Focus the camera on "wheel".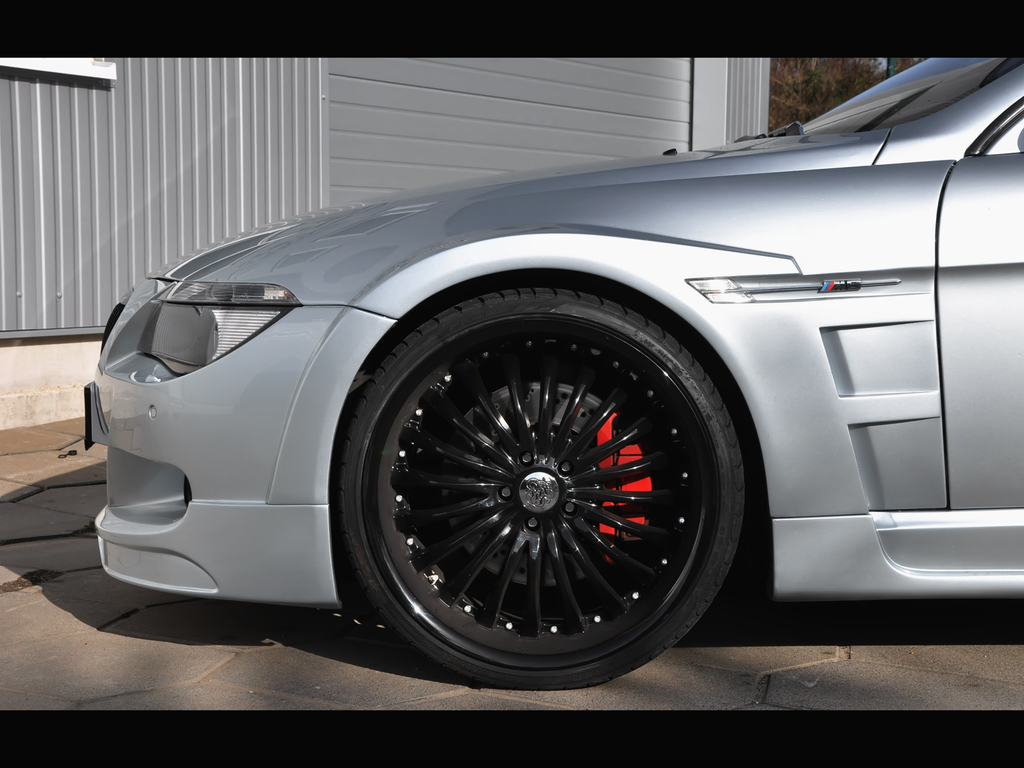
Focus region: Rect(314, 289, 752, 682).
